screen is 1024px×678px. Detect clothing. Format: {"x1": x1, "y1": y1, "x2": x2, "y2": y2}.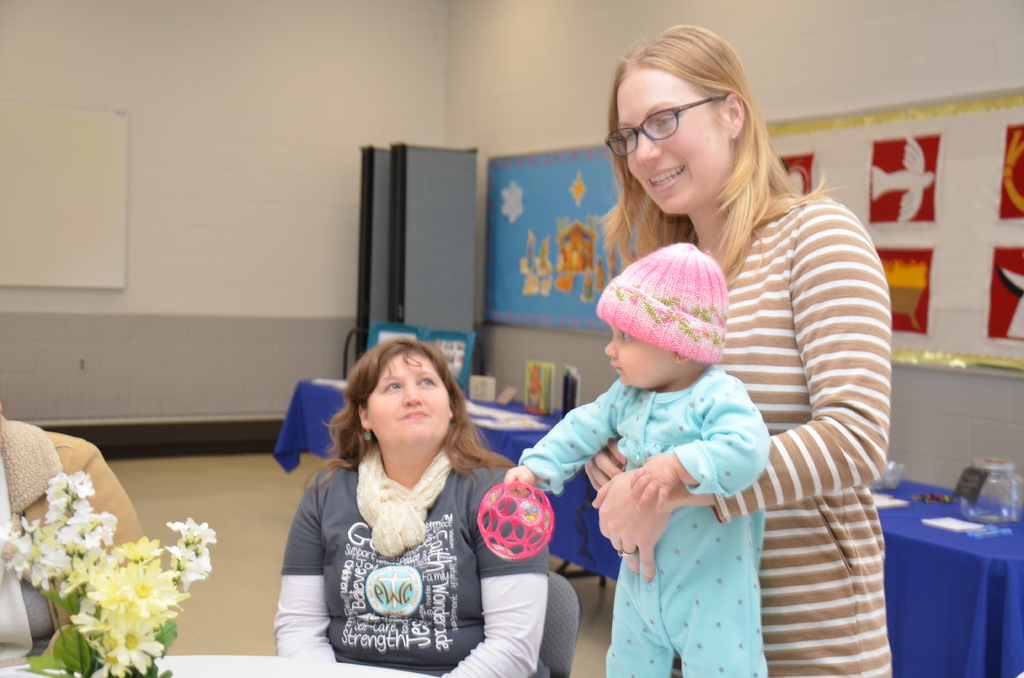
{"x1": 615, "y1": 145, "x2": 892, "y2": 617}.
